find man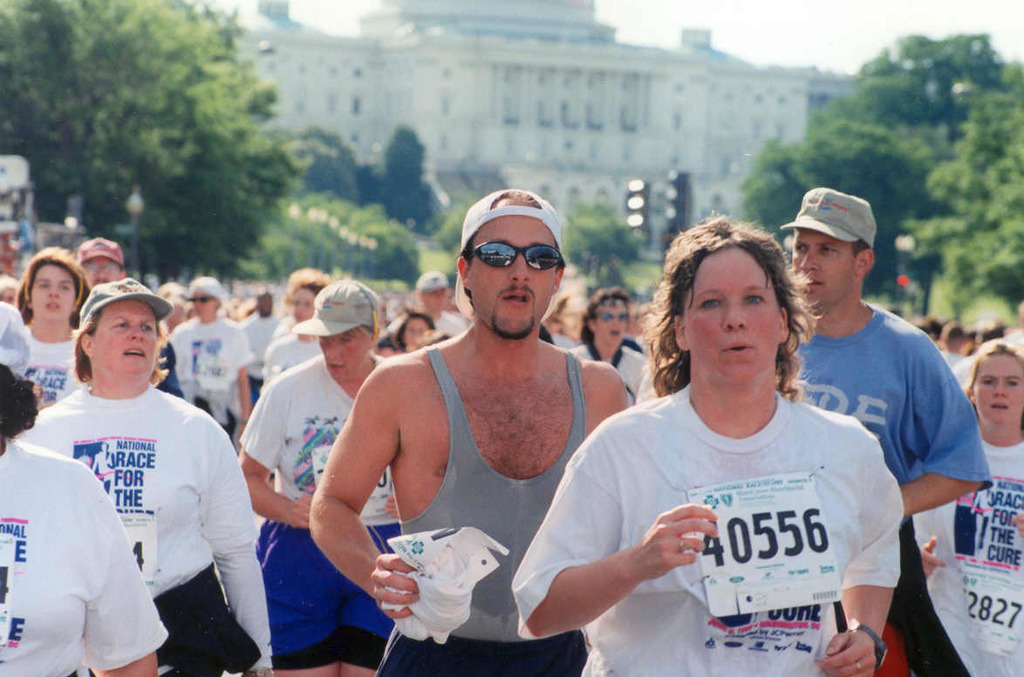
bbox=[779, 182, 992, 676]
